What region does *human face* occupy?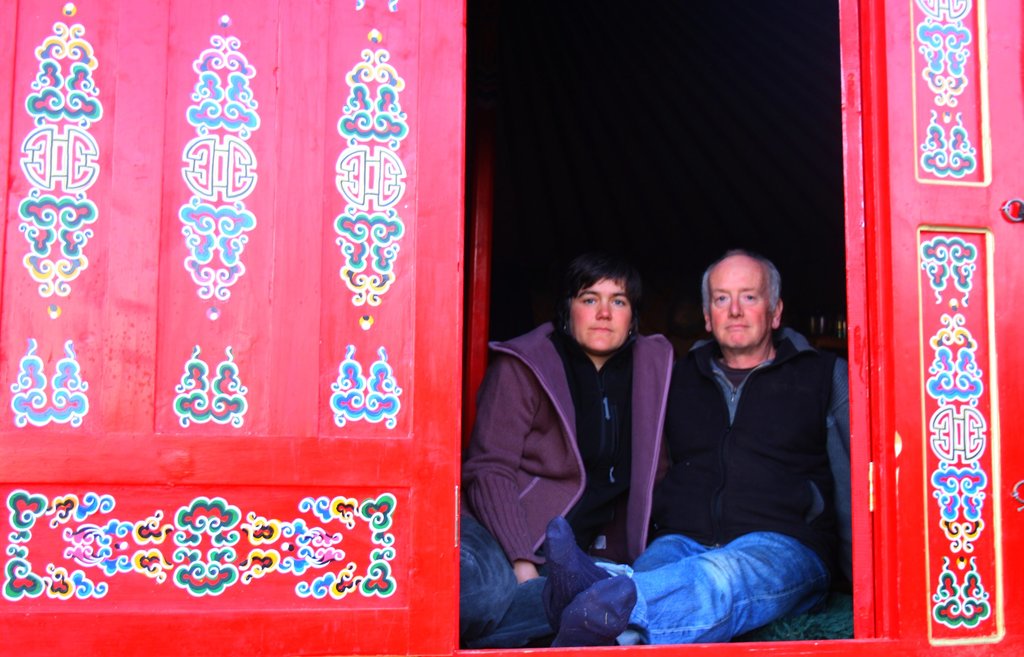
<box>568,273,632,354</box>.
